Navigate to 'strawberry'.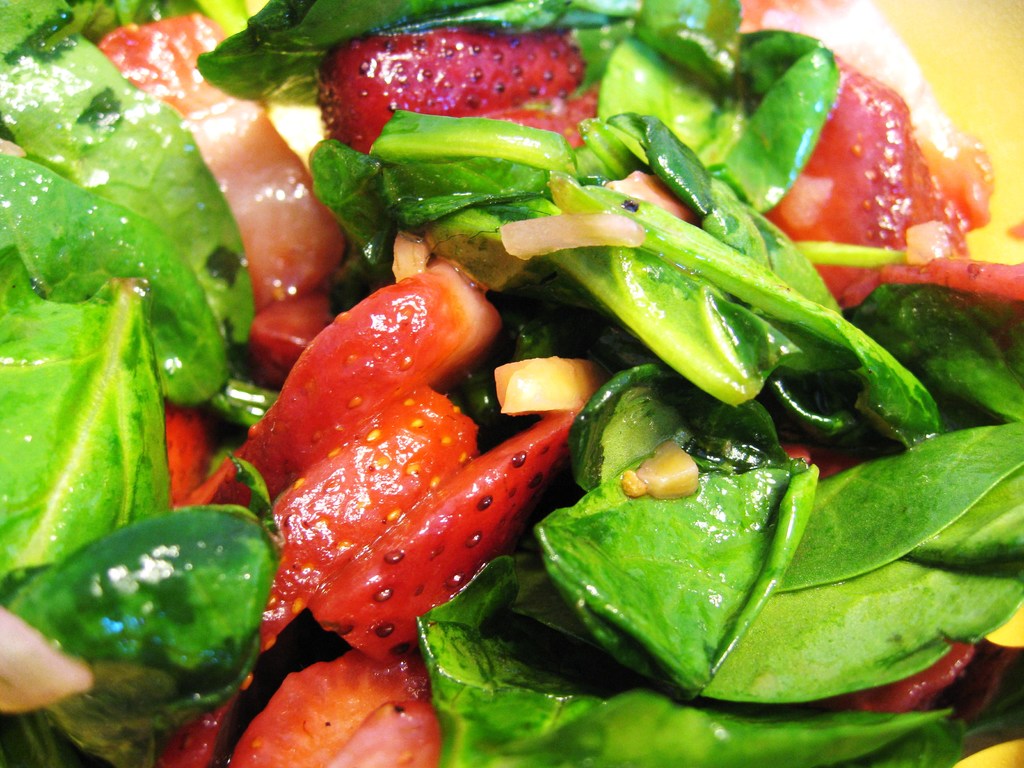
Navigation target: box=[158, 383, 470, 767].
